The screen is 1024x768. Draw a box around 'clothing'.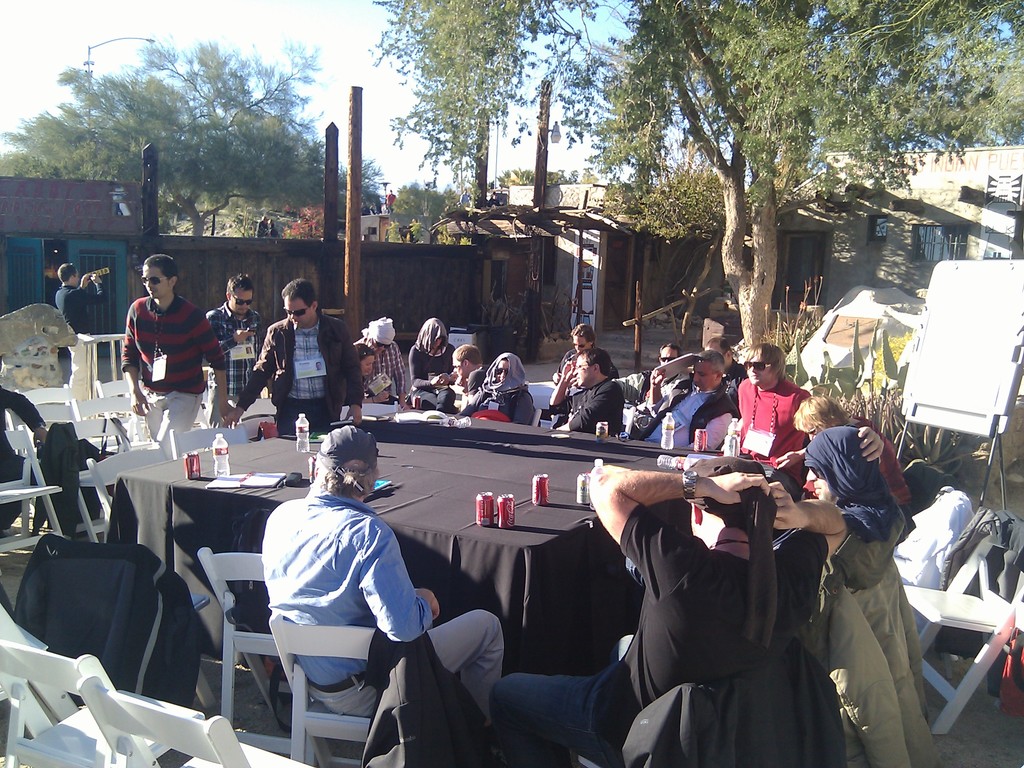
(left=239, top=311, right=364, bottom=436).
